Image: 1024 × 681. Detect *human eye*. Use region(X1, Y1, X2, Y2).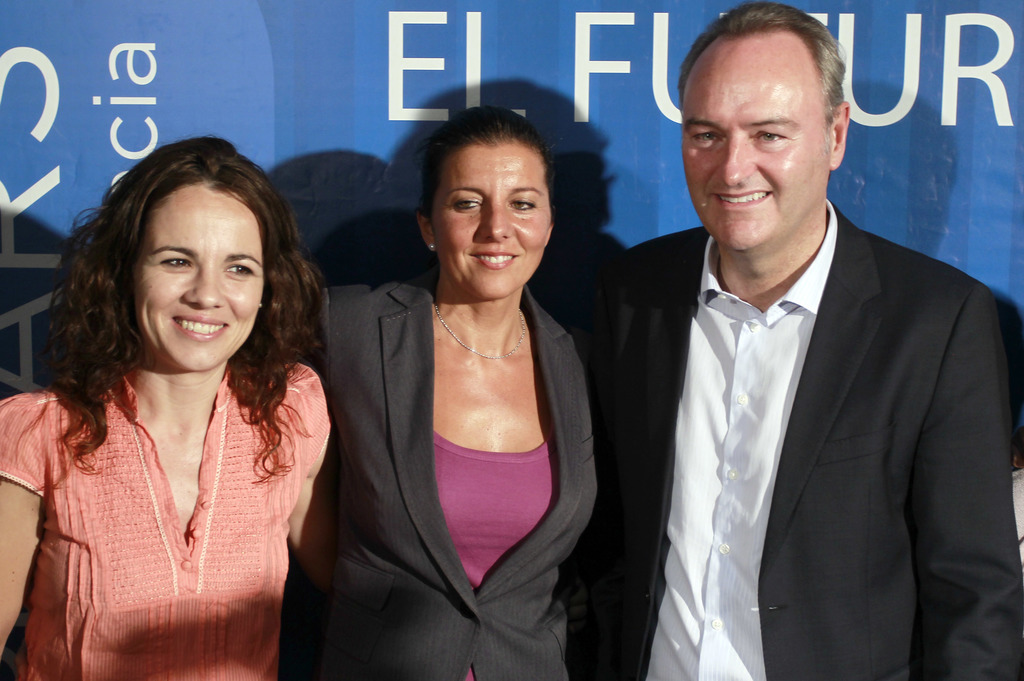
region(222, 262, 255, 279).
